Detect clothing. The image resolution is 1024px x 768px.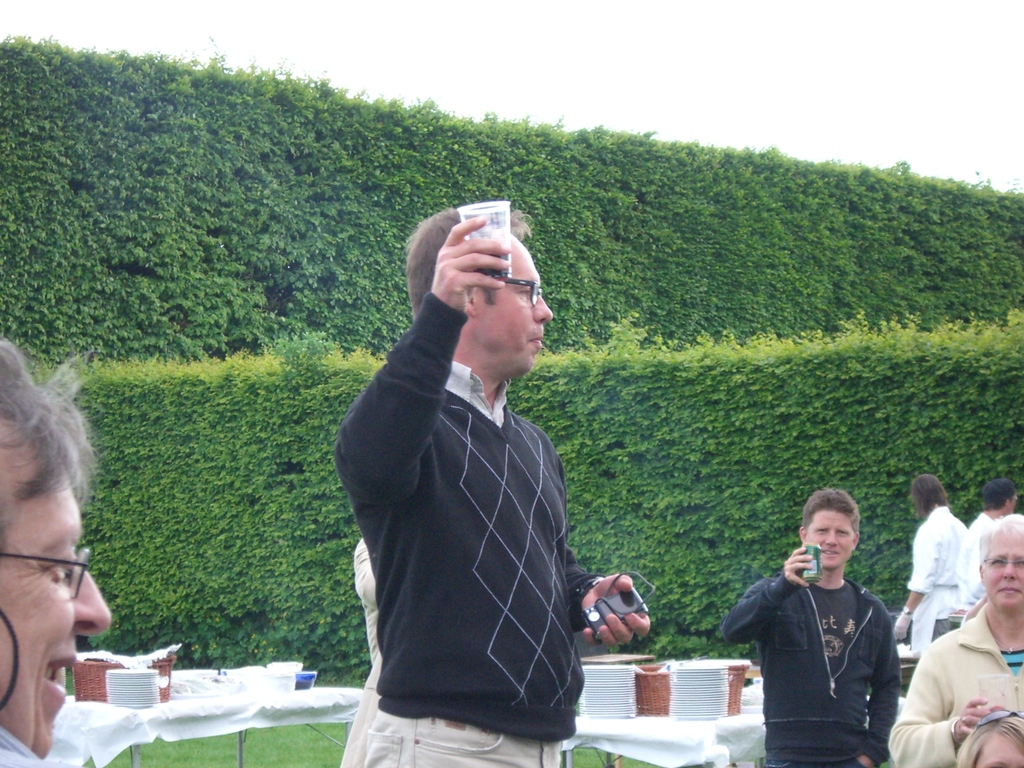
region(888, 590, 1023, 767).
